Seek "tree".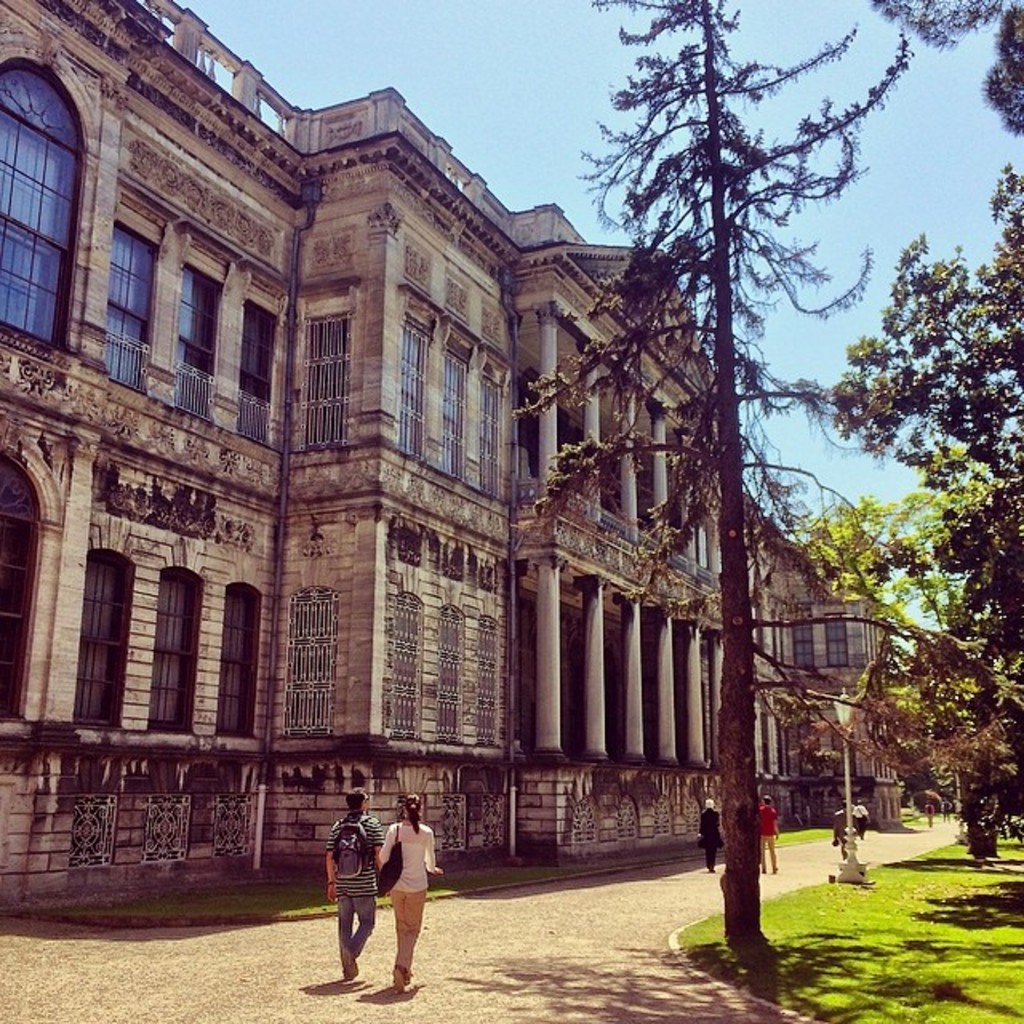
<box>805,430,995,749</box>.
